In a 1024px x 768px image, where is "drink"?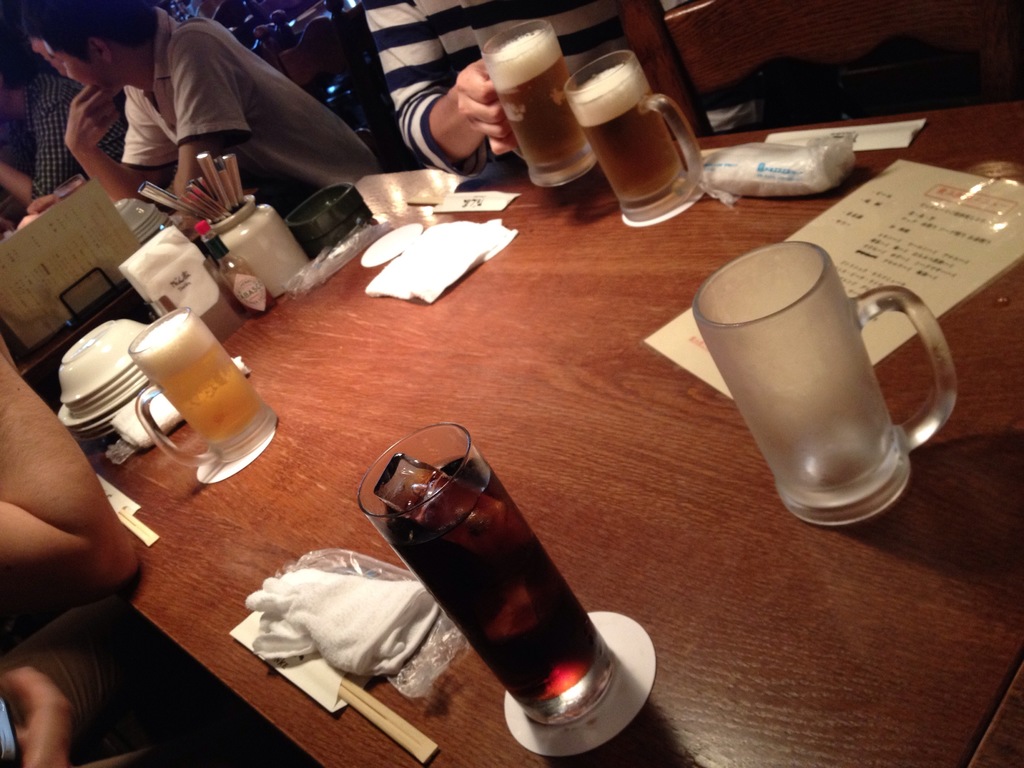
box(477, 16, 596, 191).
